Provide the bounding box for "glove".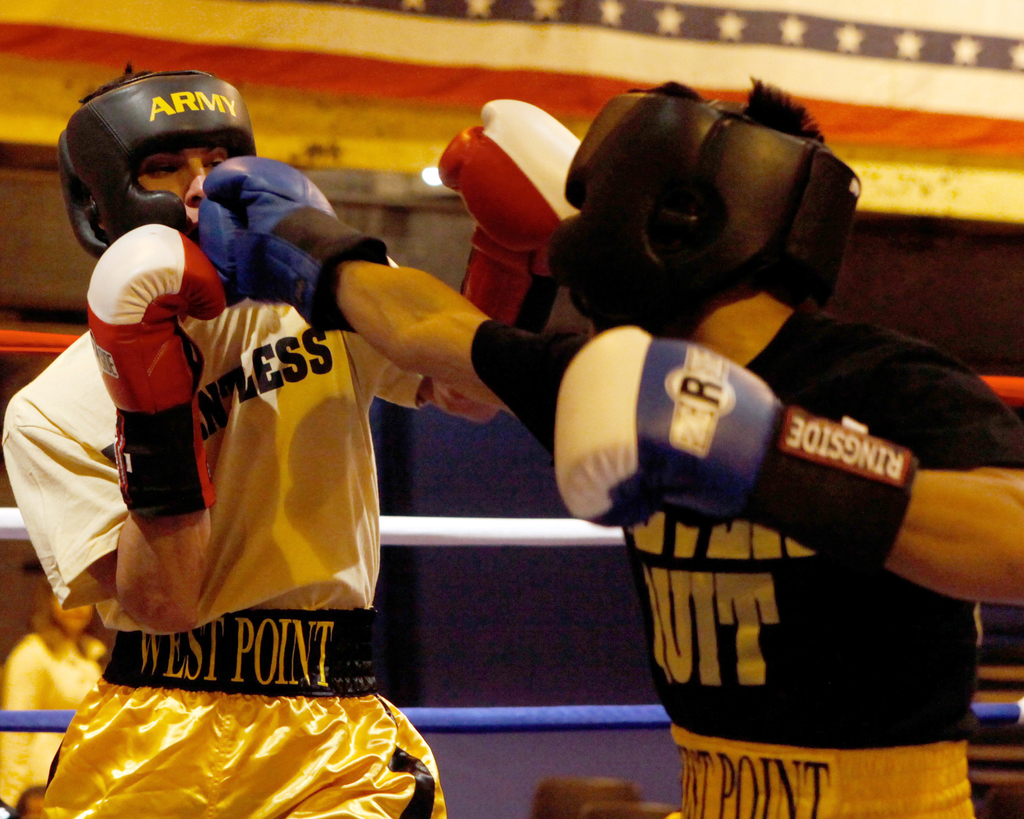
434 95 586 245.
